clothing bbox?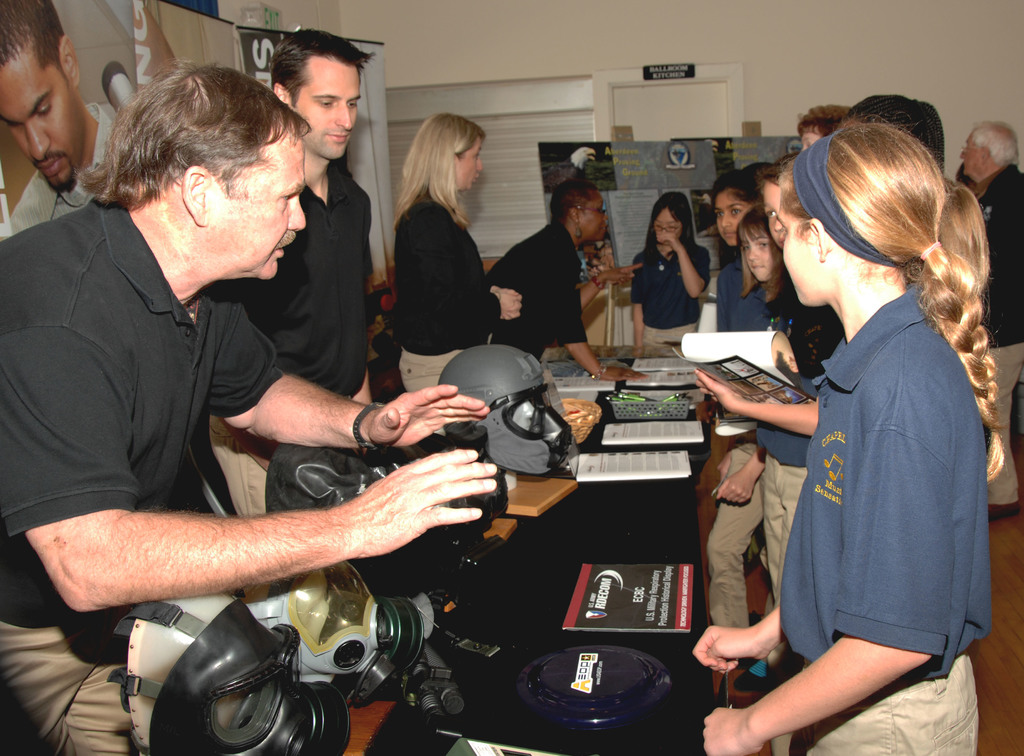
[x1=6, y1=101, x2=115, y2=230]
